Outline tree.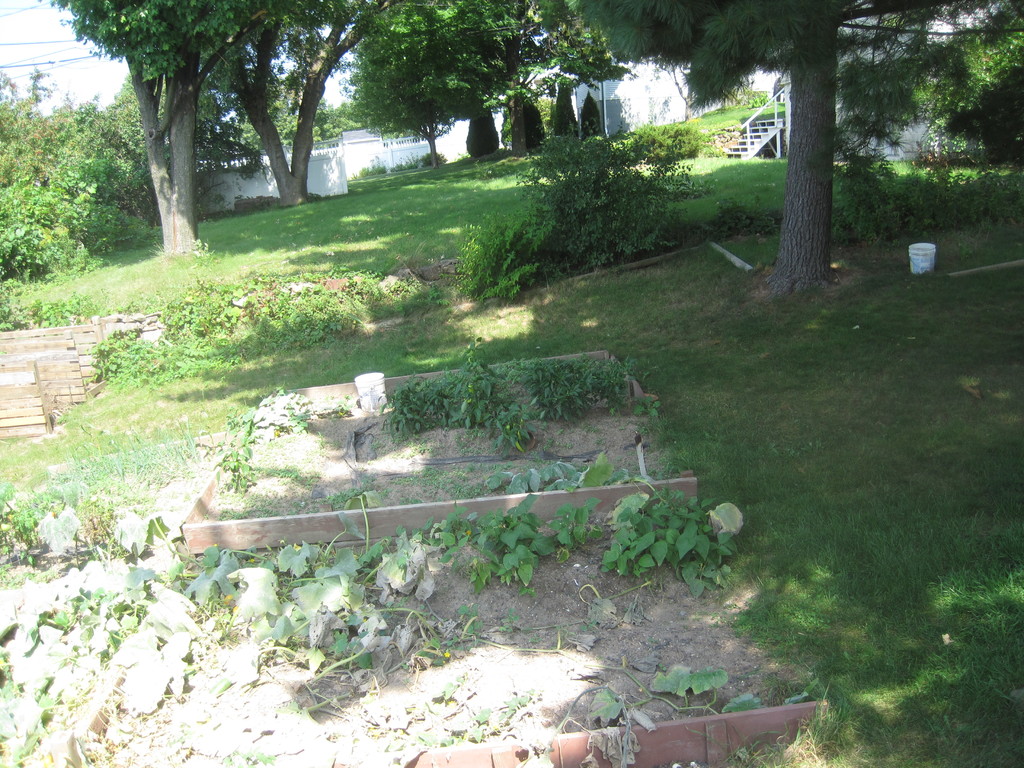
Outline: [x1=545, y1=70, x2=582, y2=155].
